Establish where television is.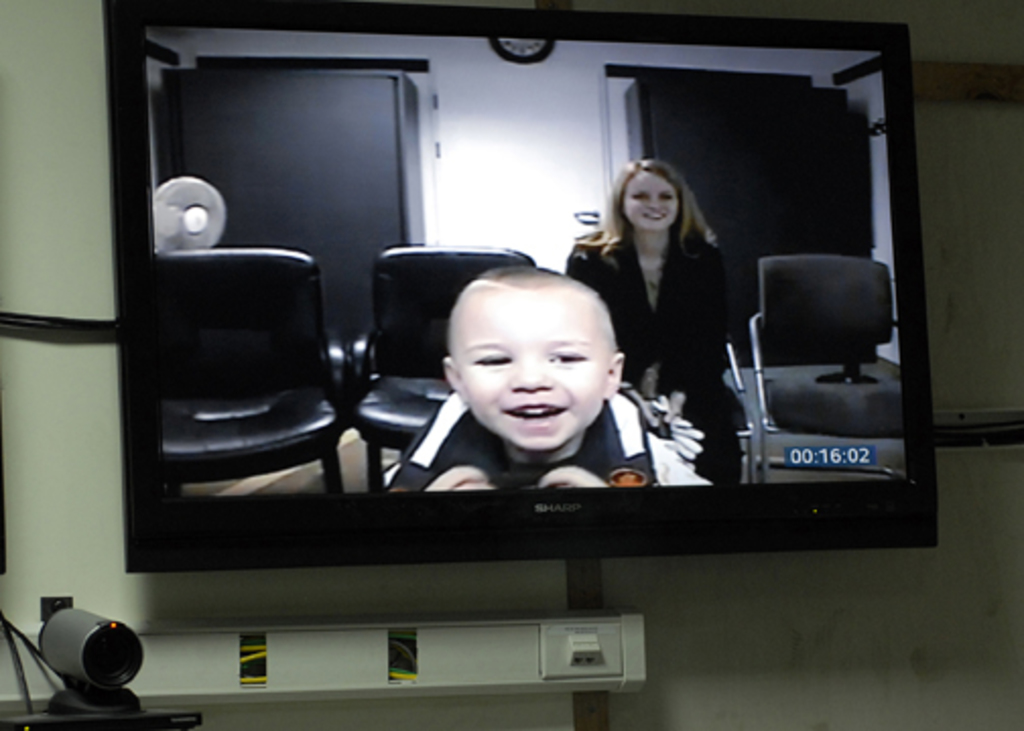
Established at bbox=(104, 0, 937, 573).
